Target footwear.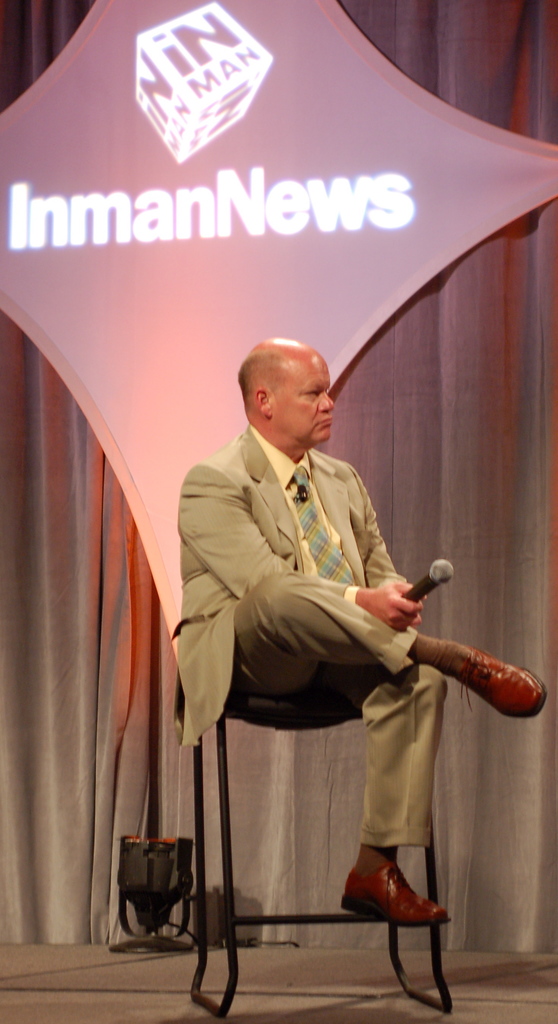
Target region: bbox(454, 645, 551, 722).
